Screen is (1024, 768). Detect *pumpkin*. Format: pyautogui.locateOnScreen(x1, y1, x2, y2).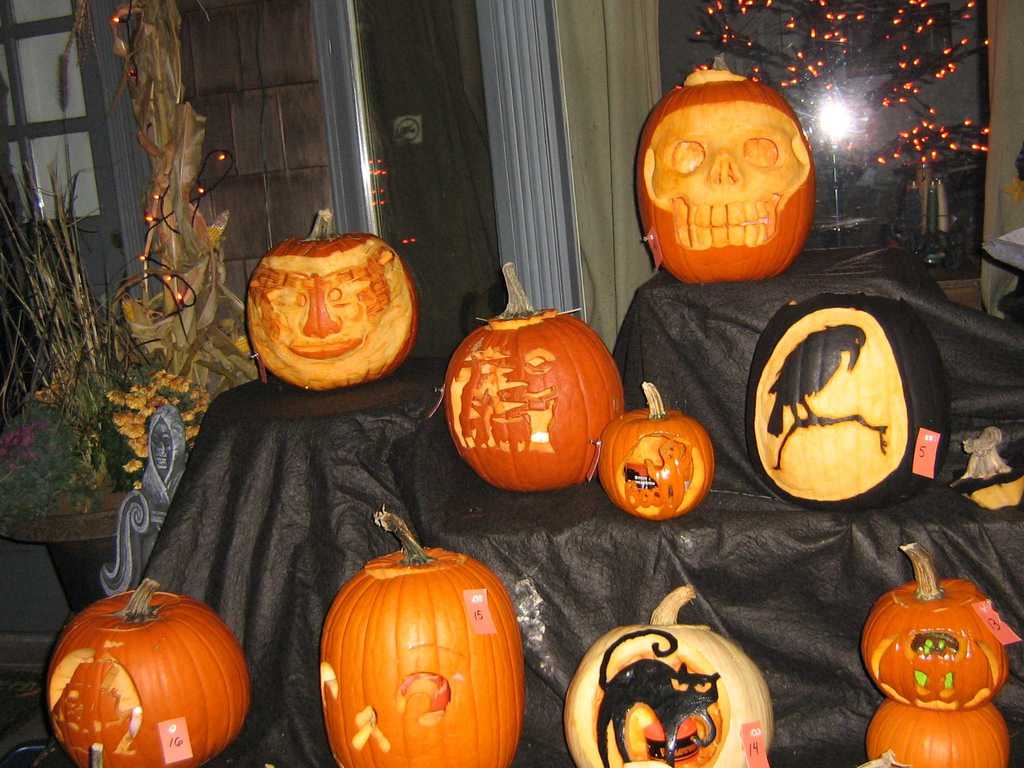
pyautogui.locateOnScreen(737, 299, 950, 512).
